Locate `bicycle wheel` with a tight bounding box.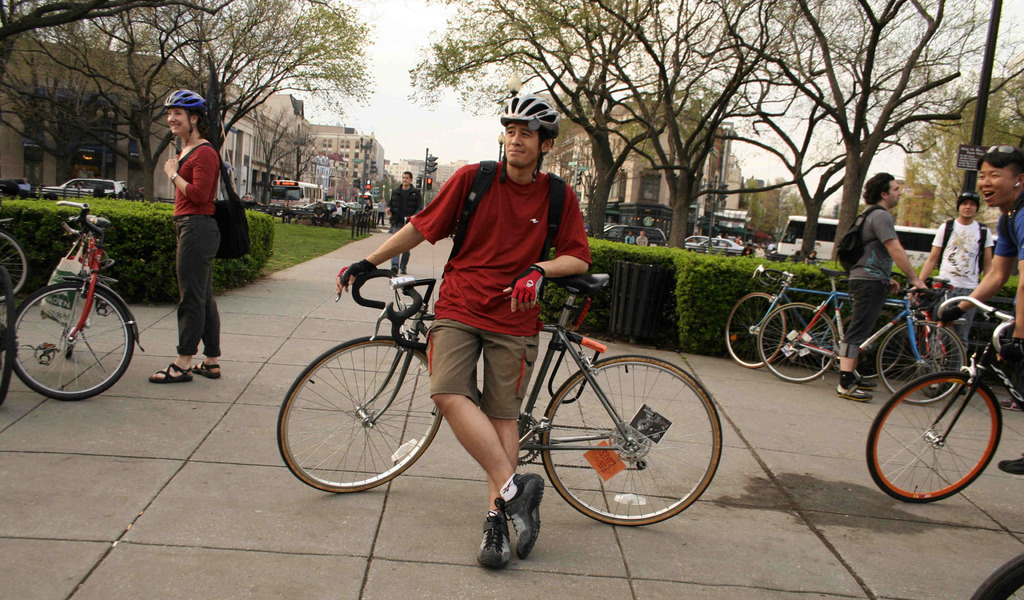
{"x1": 7, "y1": 282, "x2": 134, "y2": 398}.
